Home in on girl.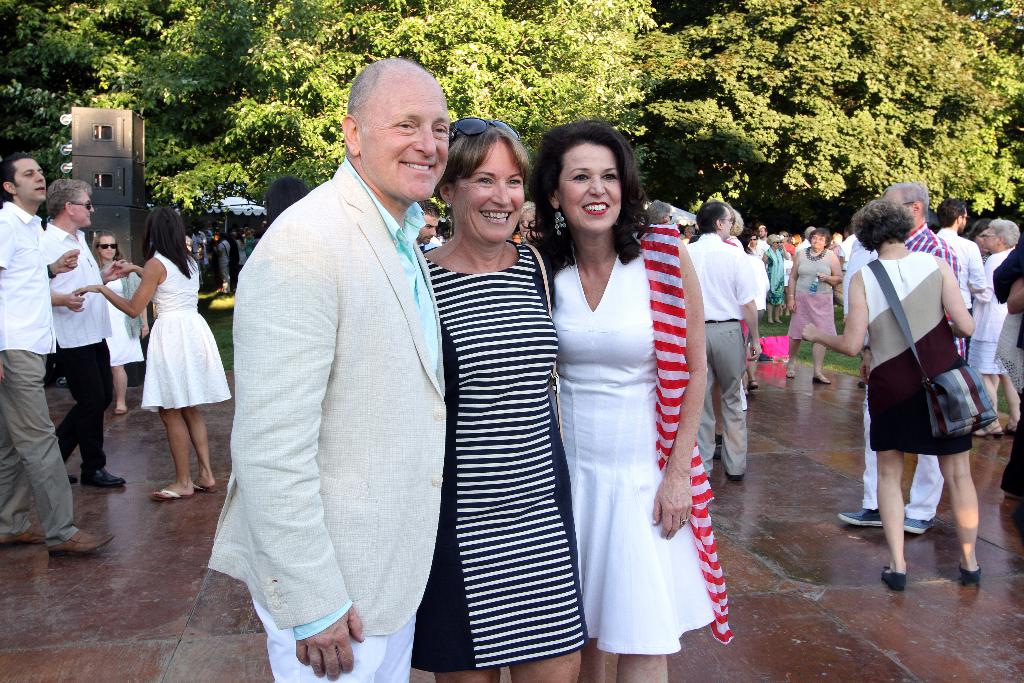
Homed in at l=536, t=119, r=711, b=682.
